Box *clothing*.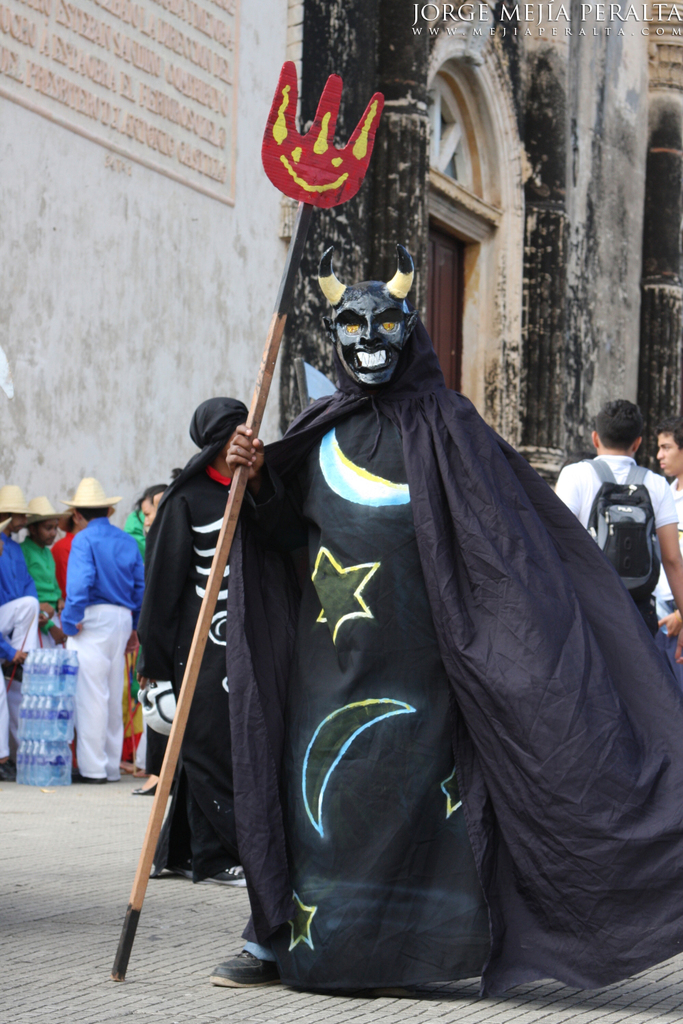
box(0, 532, 53, 799).
